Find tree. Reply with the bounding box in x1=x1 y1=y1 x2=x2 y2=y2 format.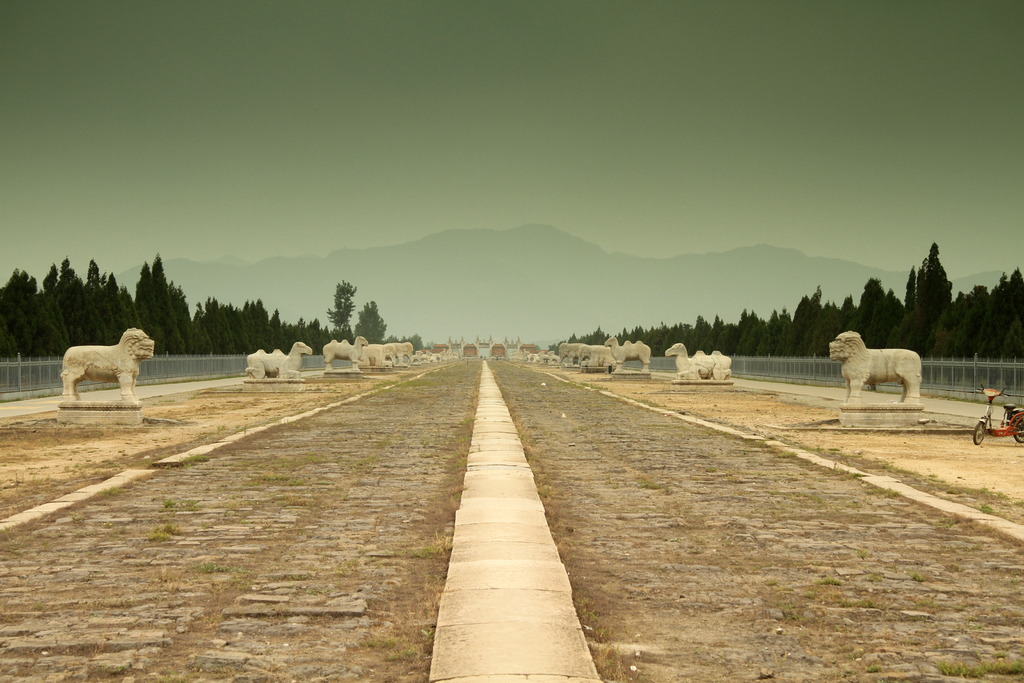
x1=650 y1=317 x2=681 y2=356.
